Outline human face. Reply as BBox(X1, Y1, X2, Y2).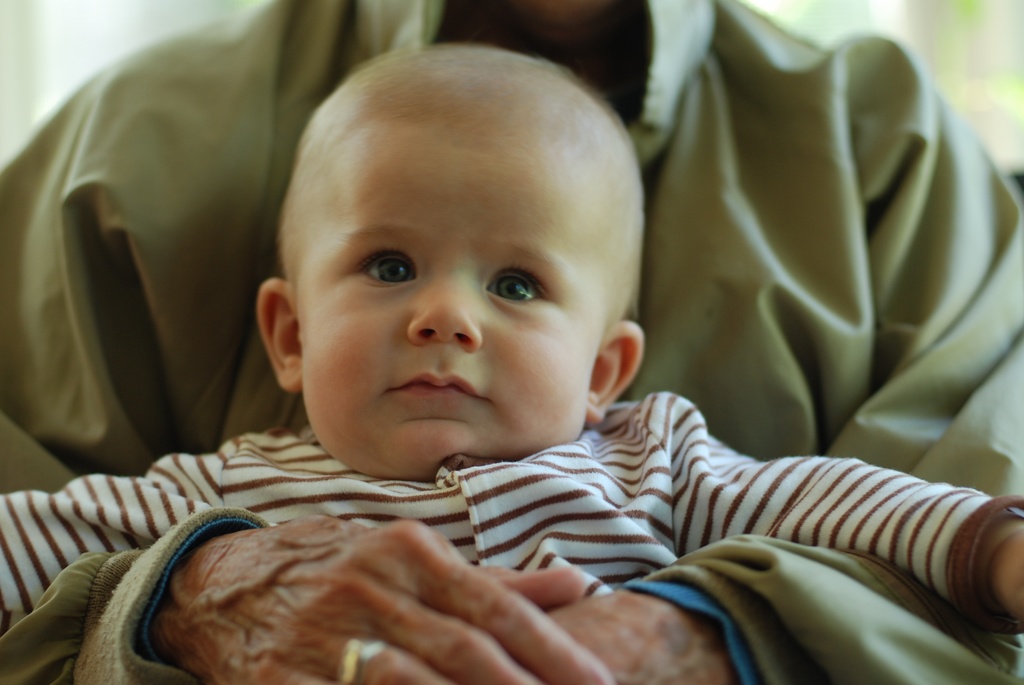
BBox(297, 130, 604, 479).
